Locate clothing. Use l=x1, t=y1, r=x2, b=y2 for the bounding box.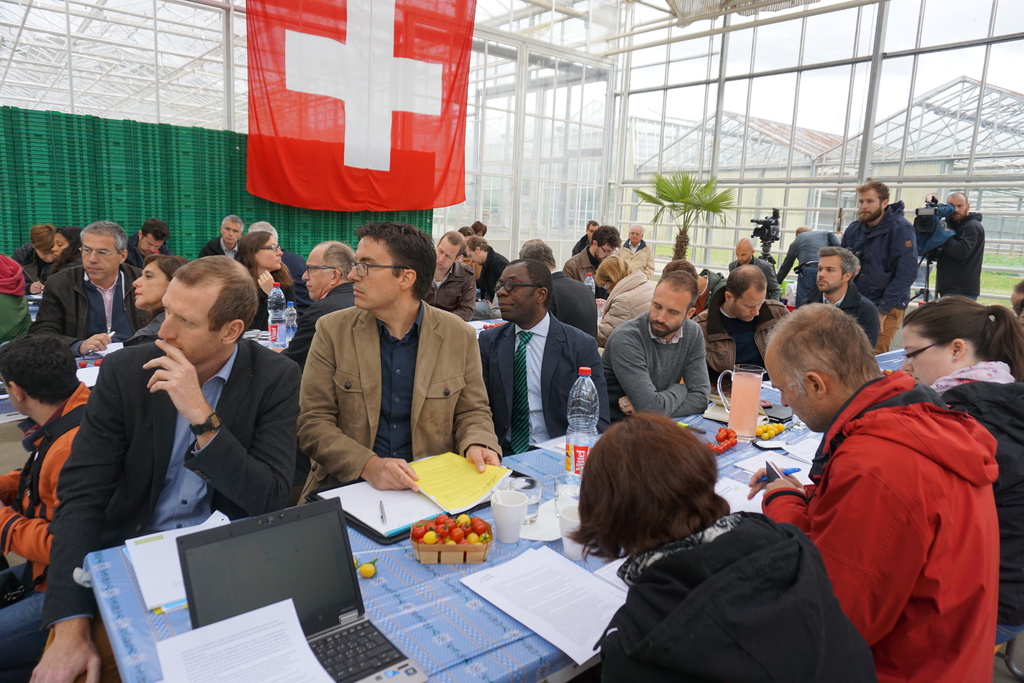
l=246, t=267, r=300, b=332.
